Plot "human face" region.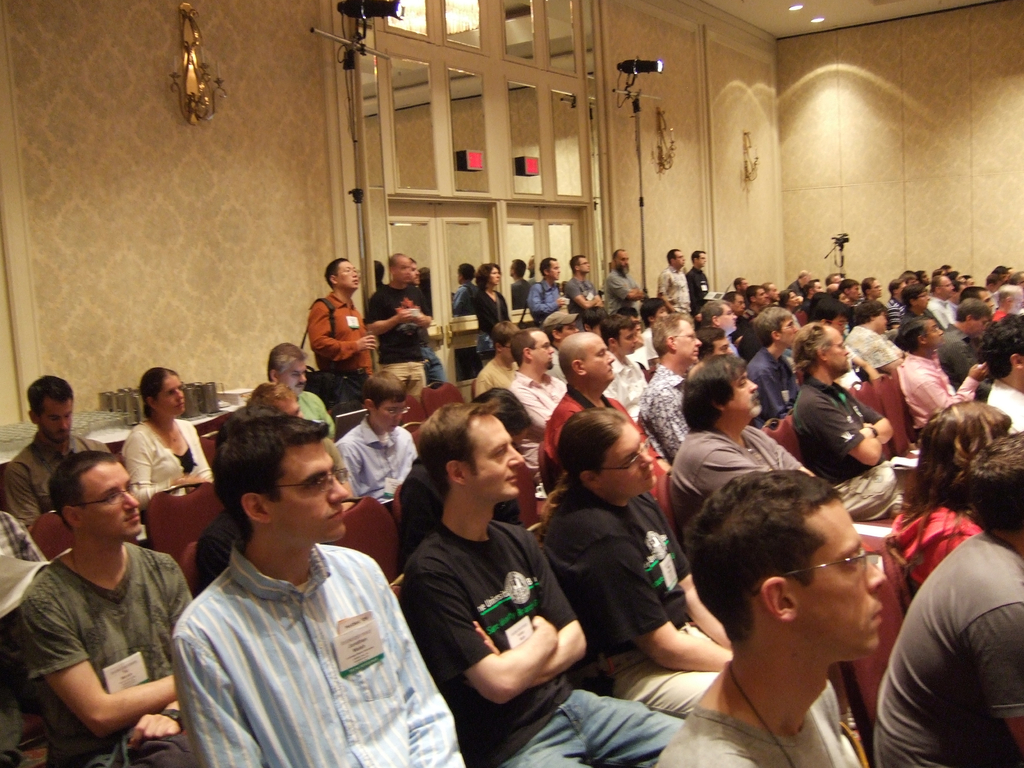
Plotted at l=671, t=315, r=707, b=362.
